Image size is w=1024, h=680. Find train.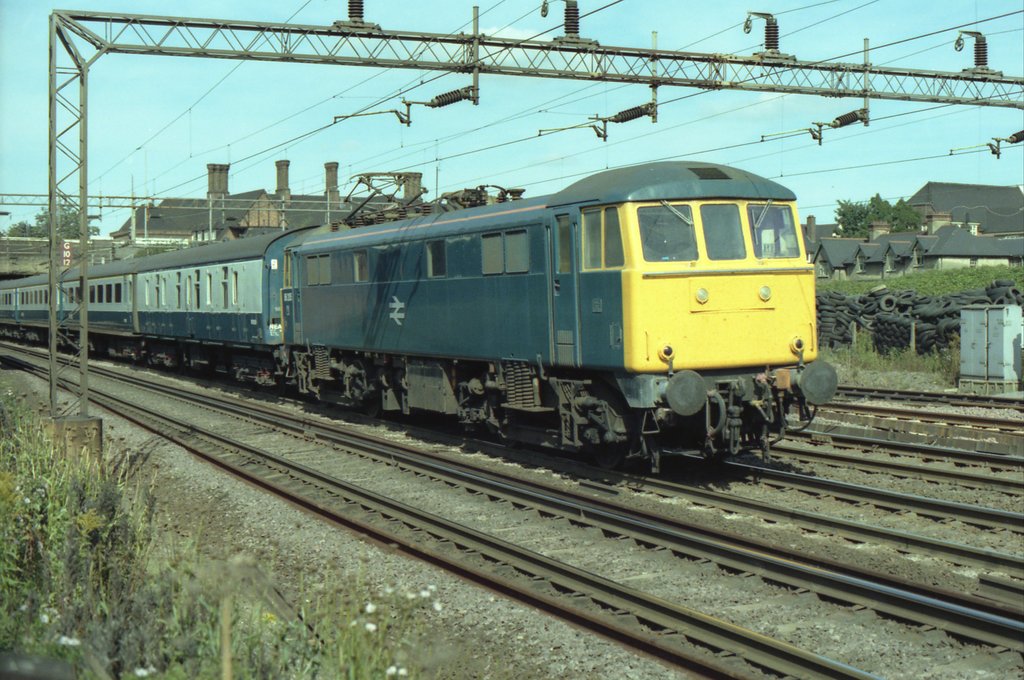
left=2, top=156, right=824, bottom=490.
